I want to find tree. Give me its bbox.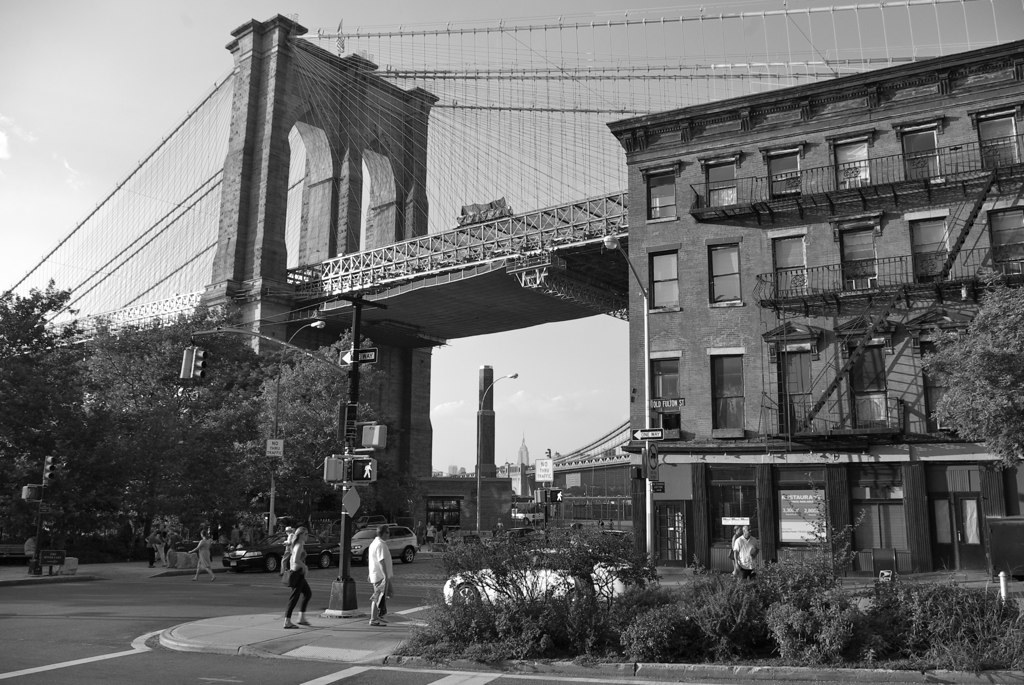
265/345/357/526.
